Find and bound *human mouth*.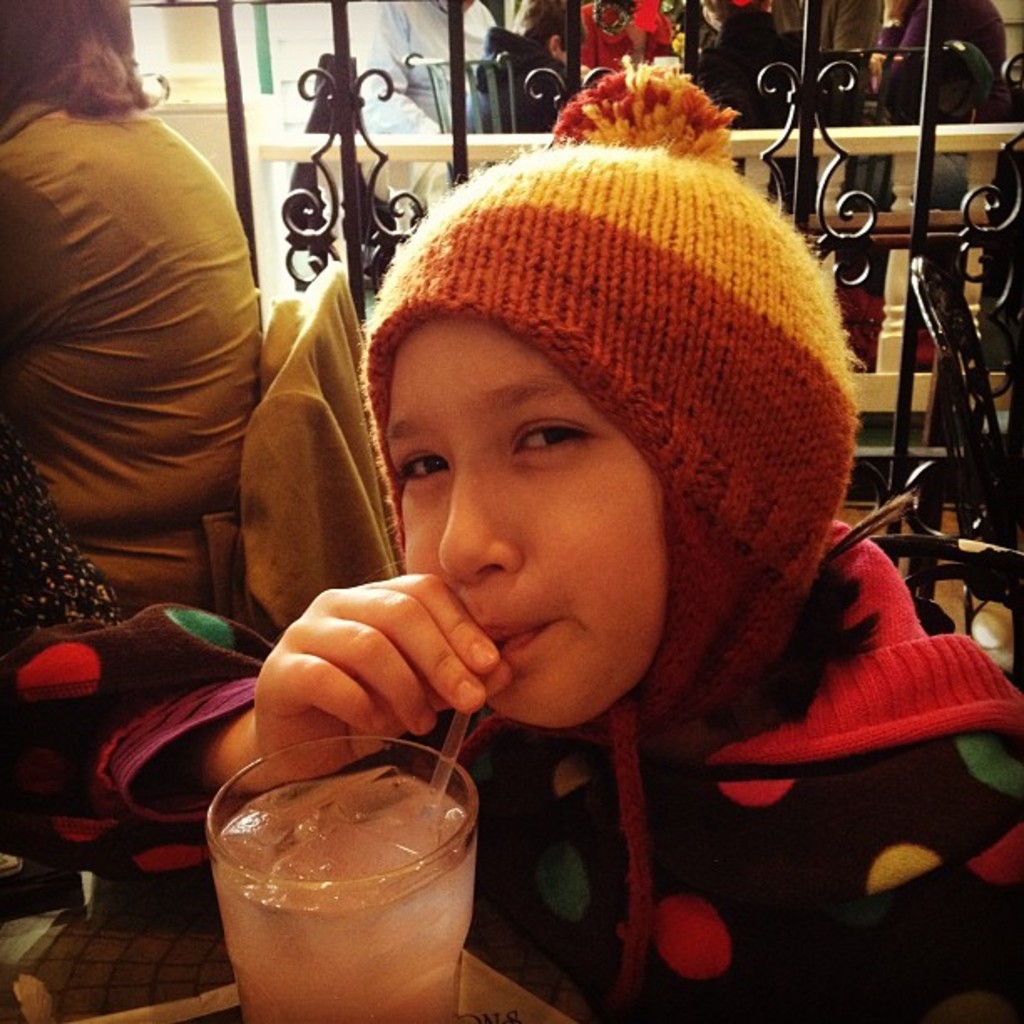
Bound: 477,616,559,654.
